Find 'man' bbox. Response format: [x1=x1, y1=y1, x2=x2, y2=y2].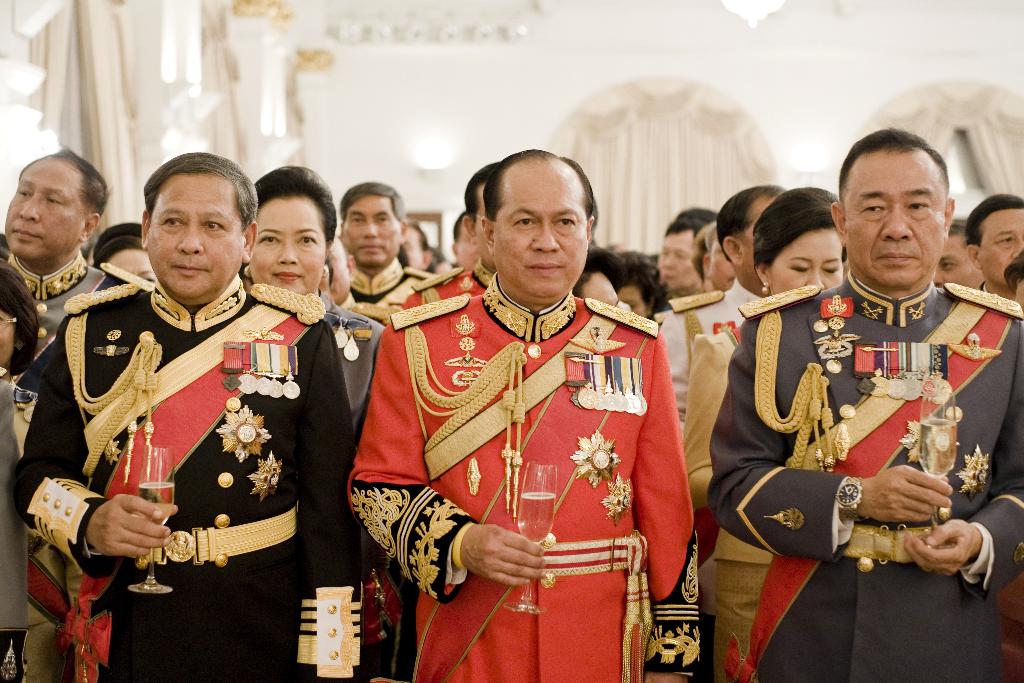
[x1=340, y1=177, x2=431, y2=317].
